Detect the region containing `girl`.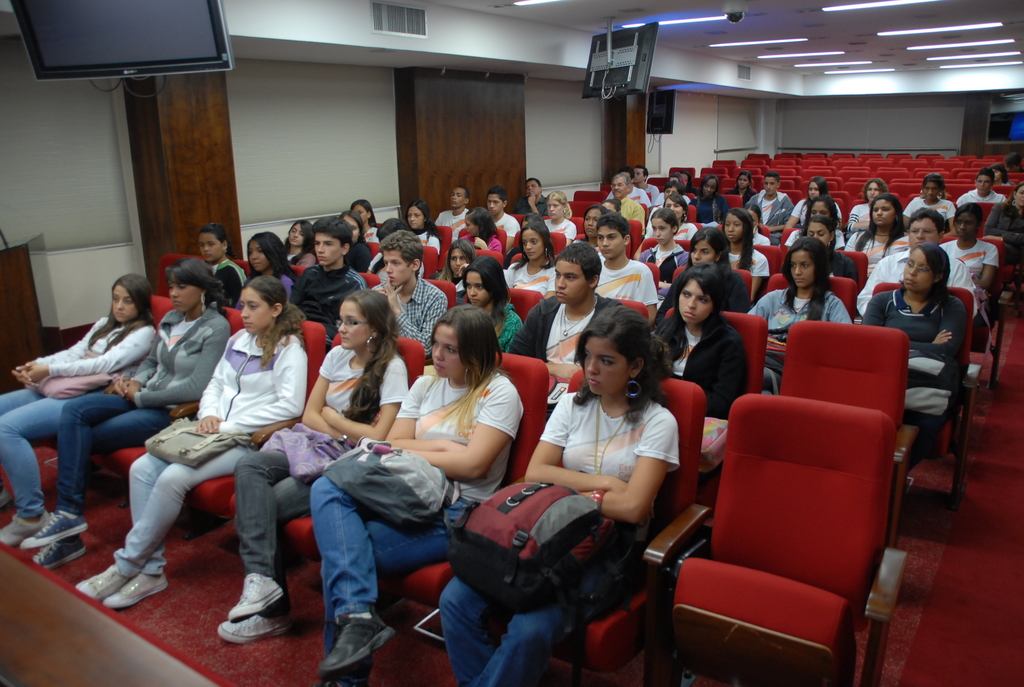
left=846, top=192, right=909, bottom=280.
